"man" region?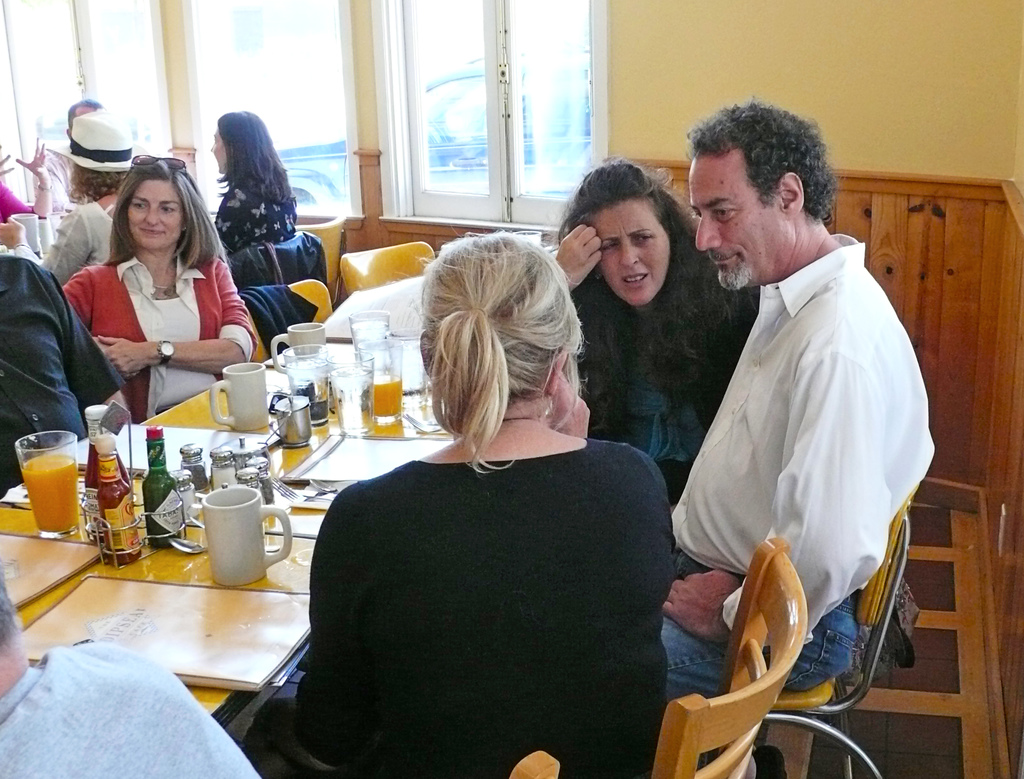
bbox=[0, 258, 132, 502]
